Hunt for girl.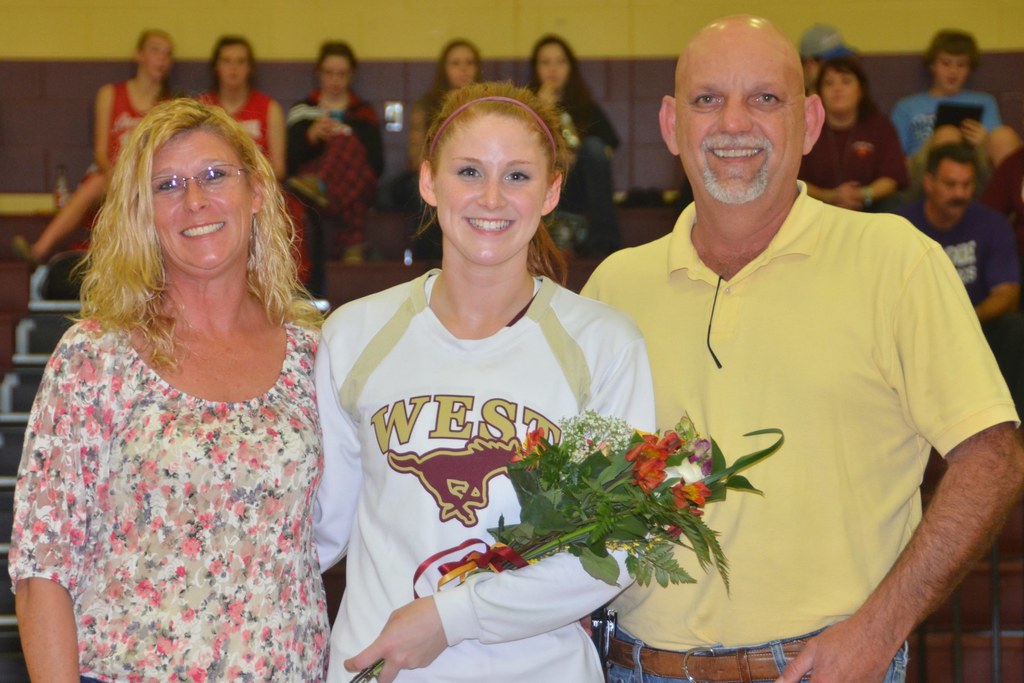
Hunted down at 285 42 378 265.
